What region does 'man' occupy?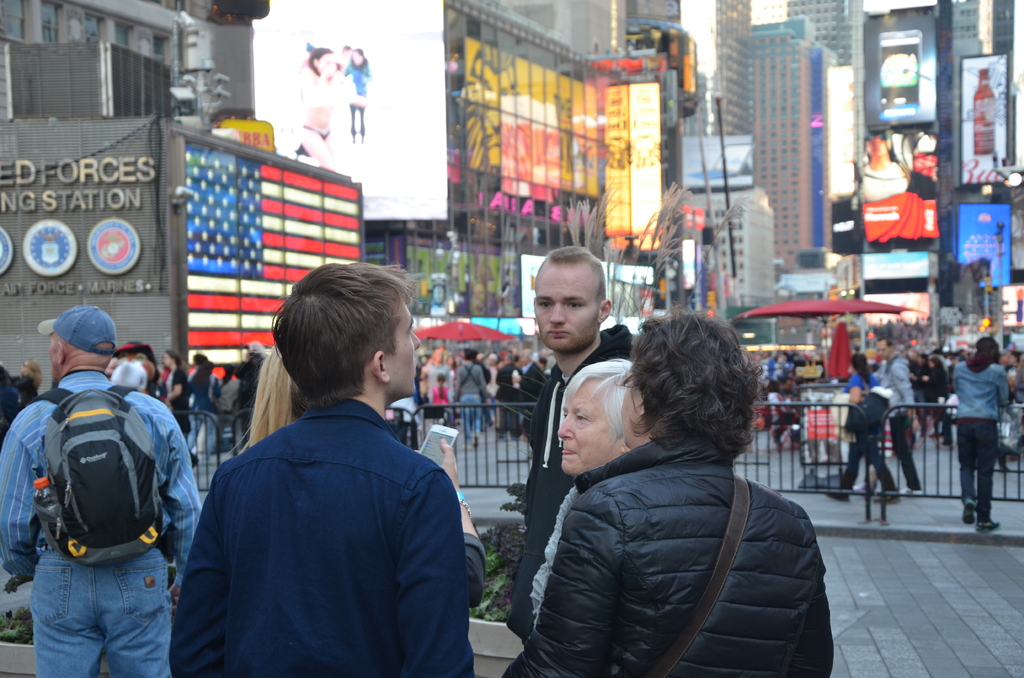
box(158, 257, 486, 677).
